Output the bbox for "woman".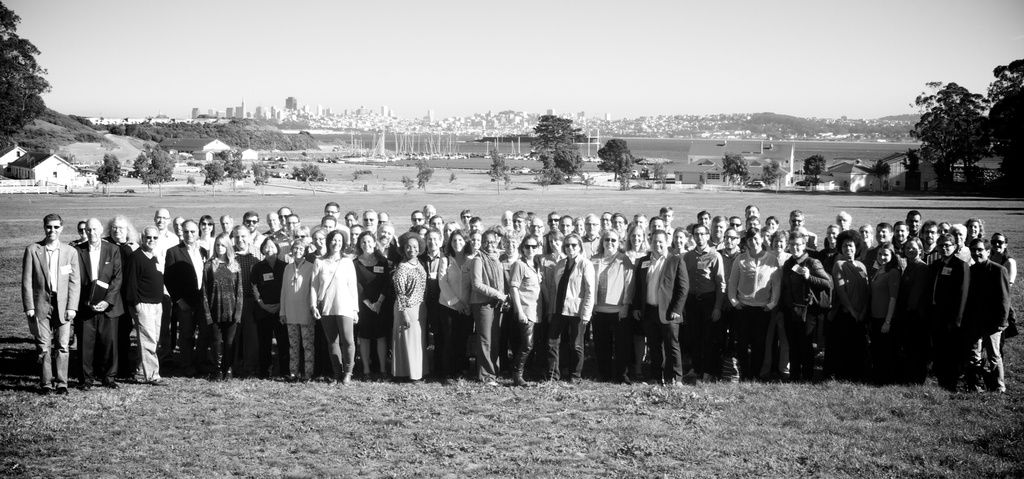
767, 216, 782, 233.
